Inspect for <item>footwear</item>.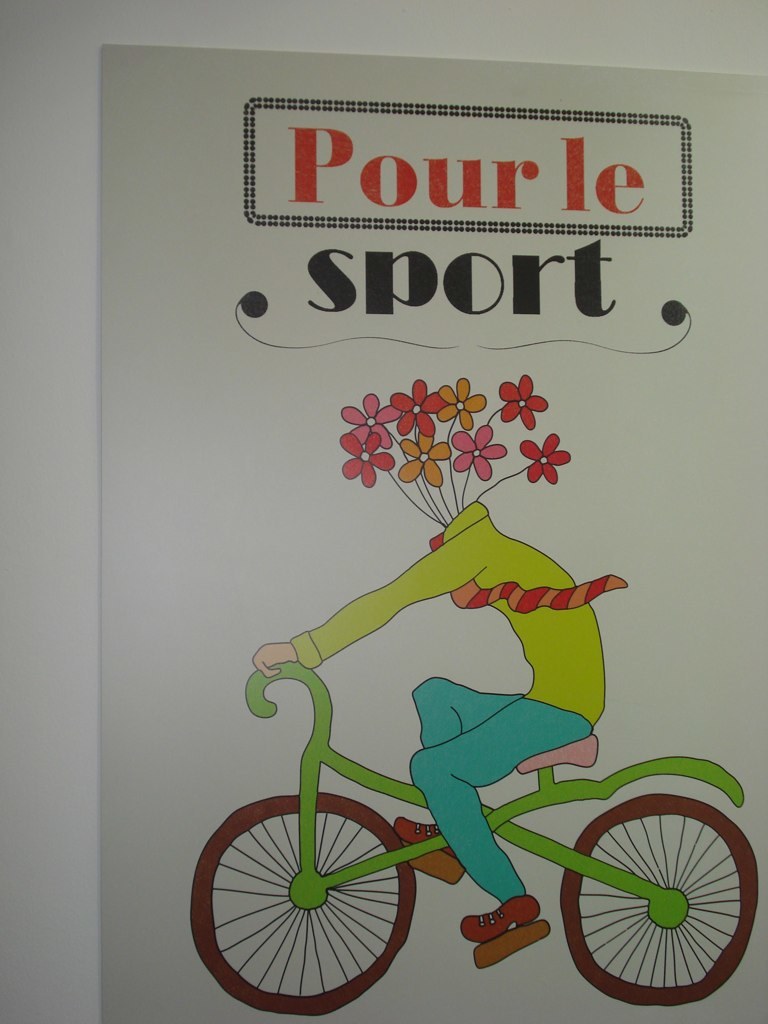
Inspection: {"left": 460, "top": 891, "right": 542, "bottom": 939}.
